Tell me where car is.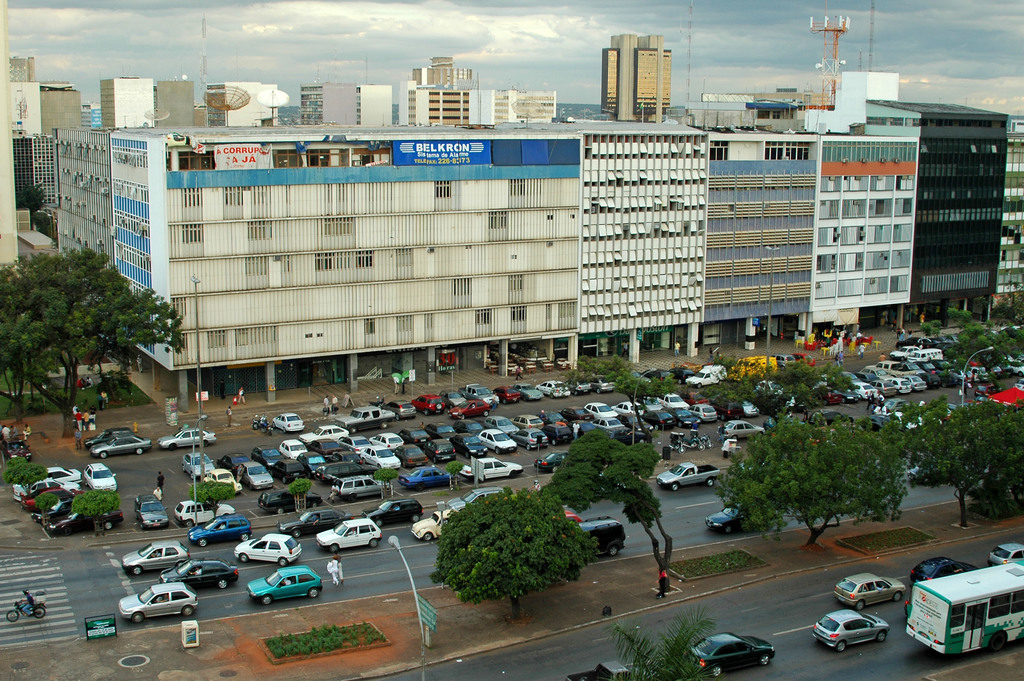
car is at box(82, 423, 153, 456).
